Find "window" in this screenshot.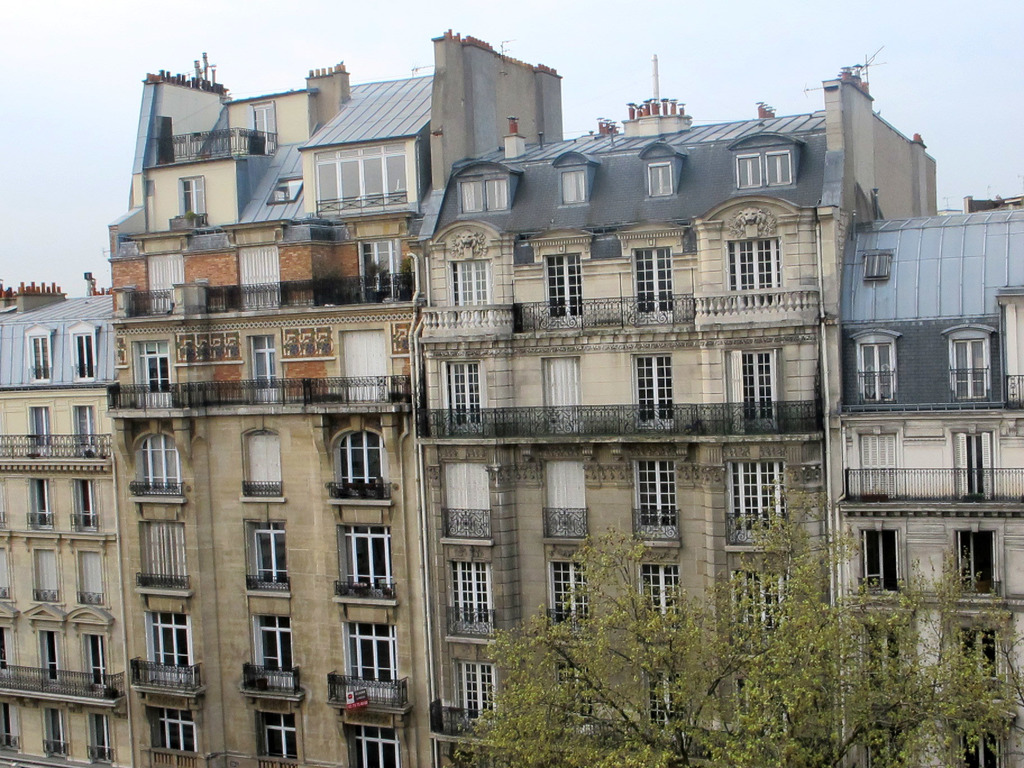
The bounding box for "window" is <box>39,709,71,753</box>.
